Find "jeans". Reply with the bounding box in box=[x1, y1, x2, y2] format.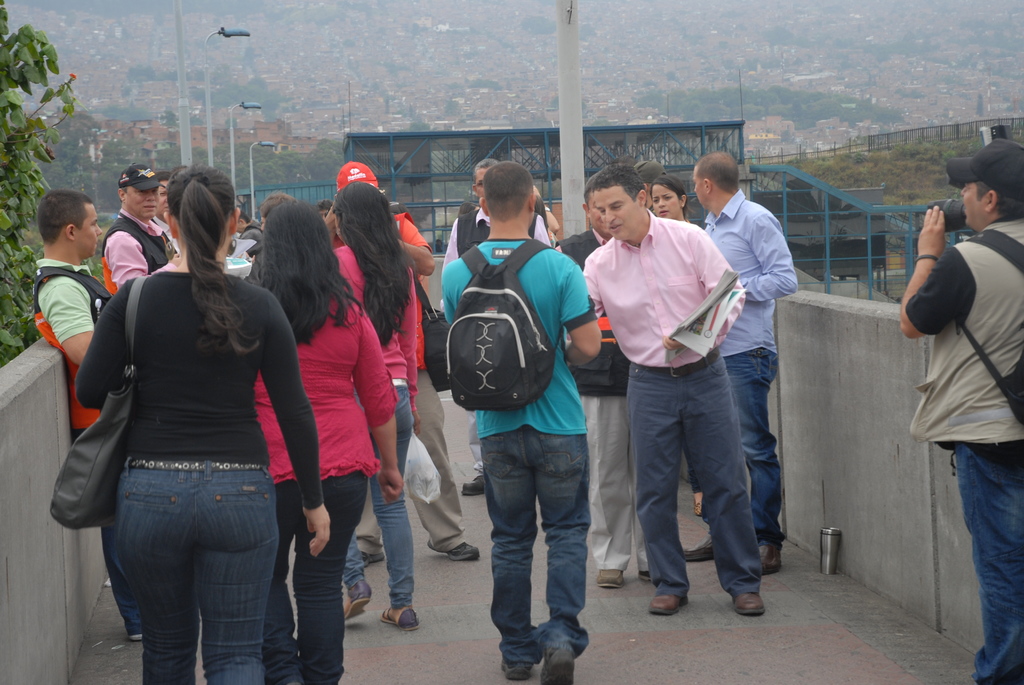
box=[272, 469, 367, 684].
